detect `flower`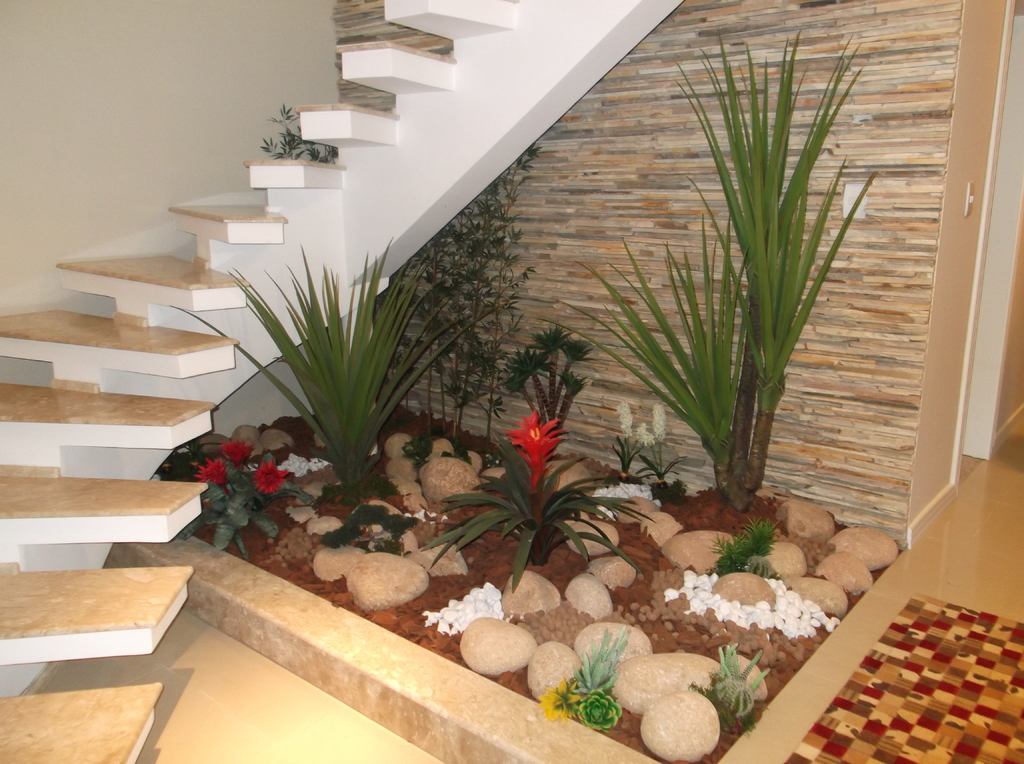
x1=500, y1=412, x2=568, y2=493
